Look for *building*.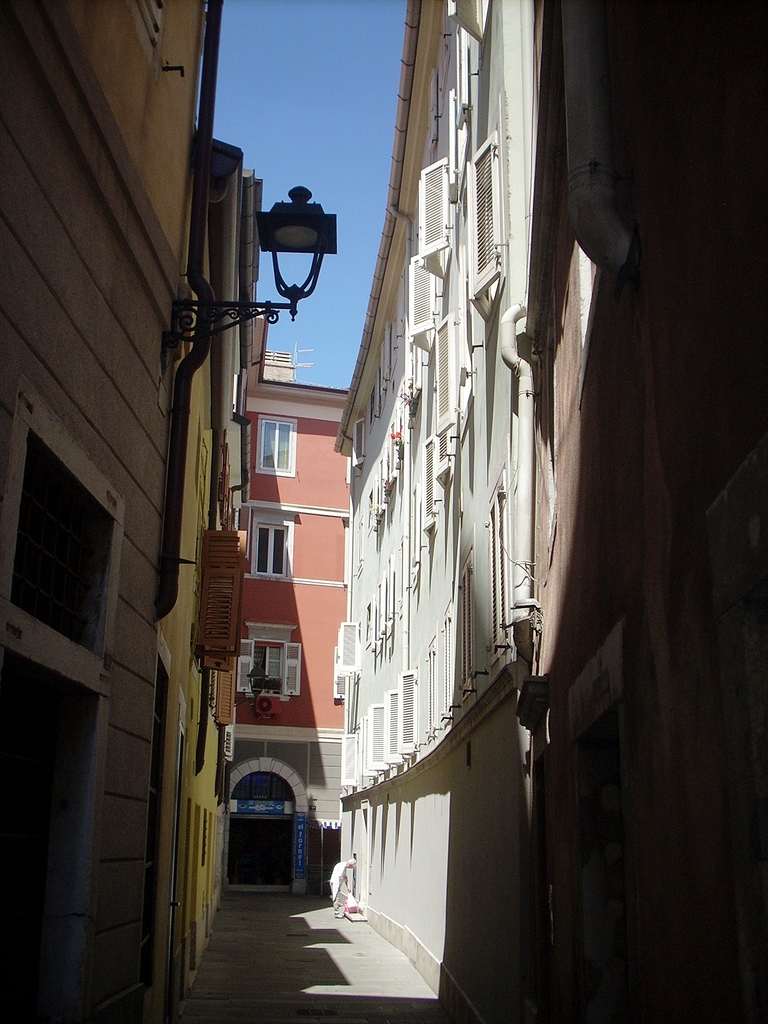
Found: rect(222, 344, 346, 890).
